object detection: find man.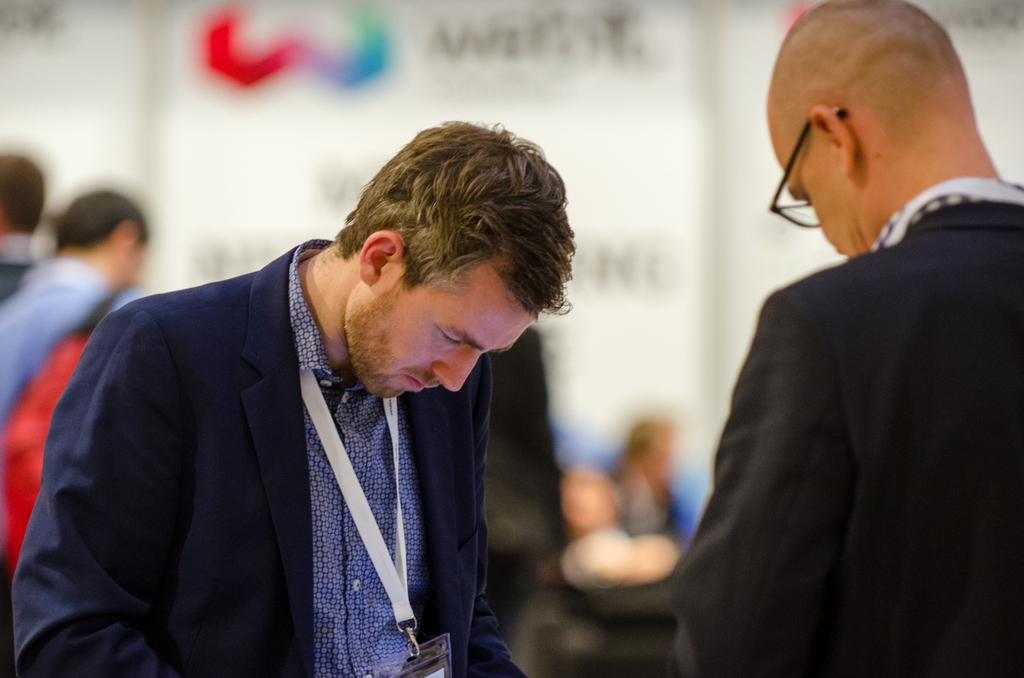
[left=12, top=110, right=582, bottom=677].
